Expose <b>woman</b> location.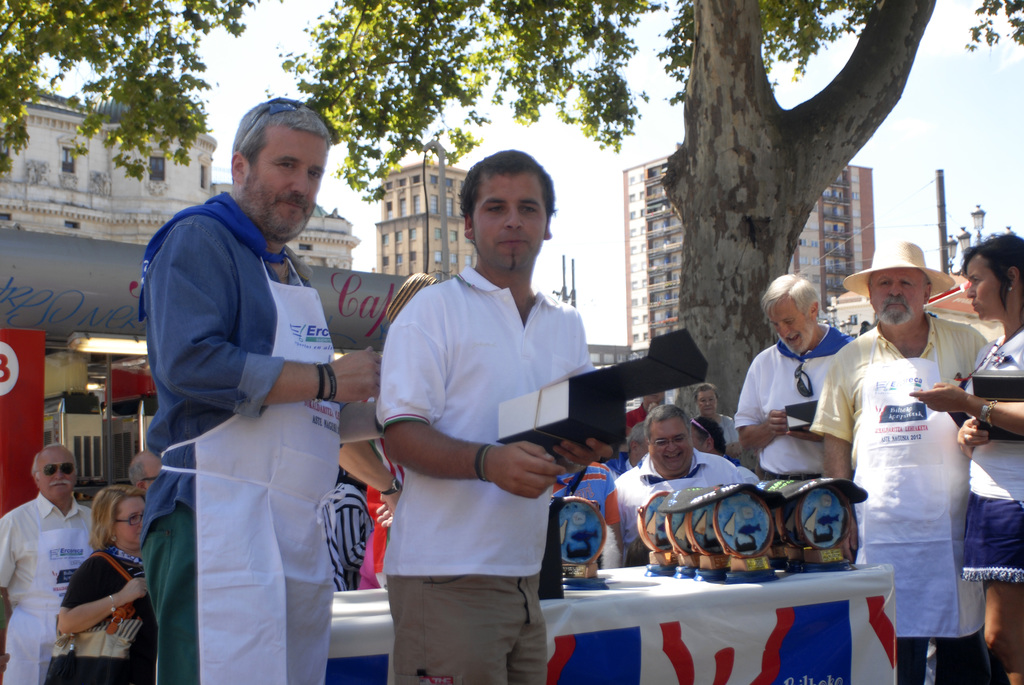
Exposed at 686/417/736/463.
